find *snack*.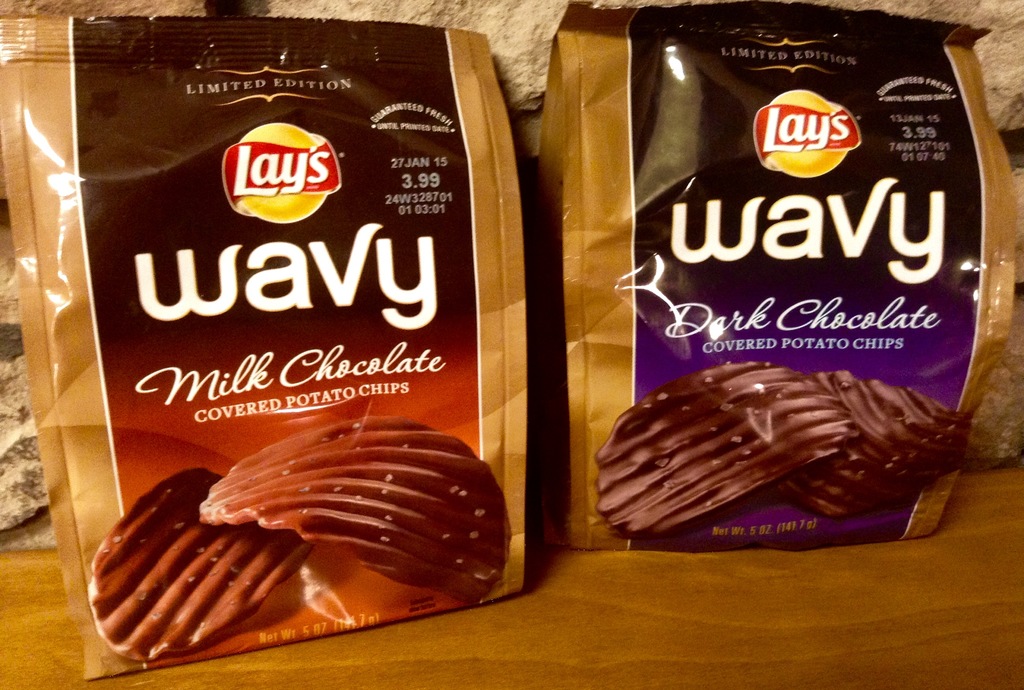
[x1=89, y1=467, x2=320, y2=664].
